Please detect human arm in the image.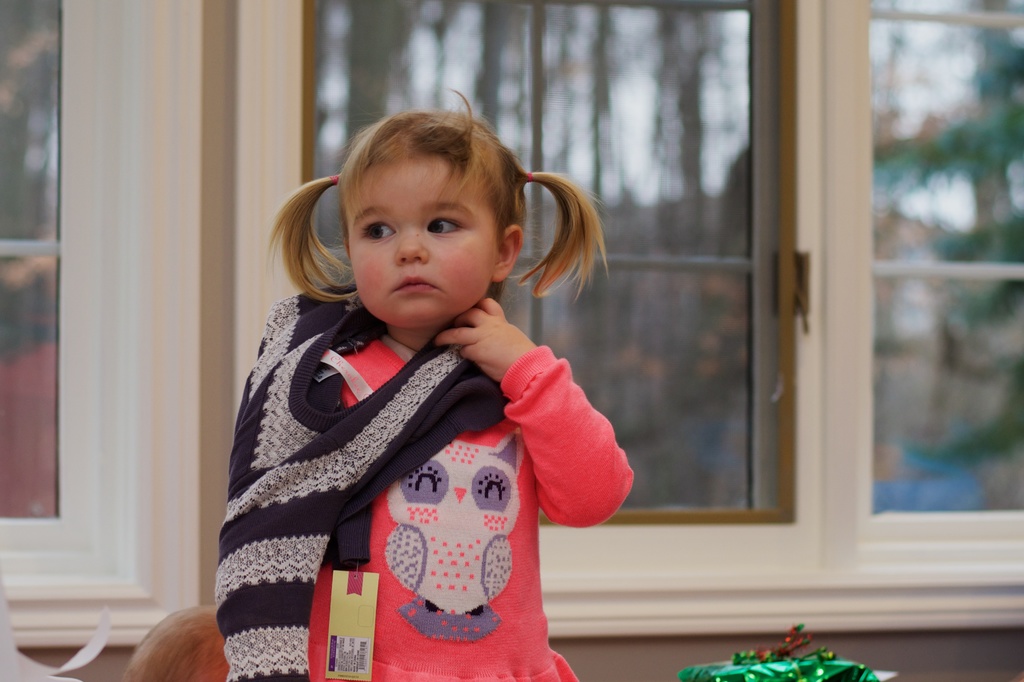
<region>478, 329, 619, 546</region>.
